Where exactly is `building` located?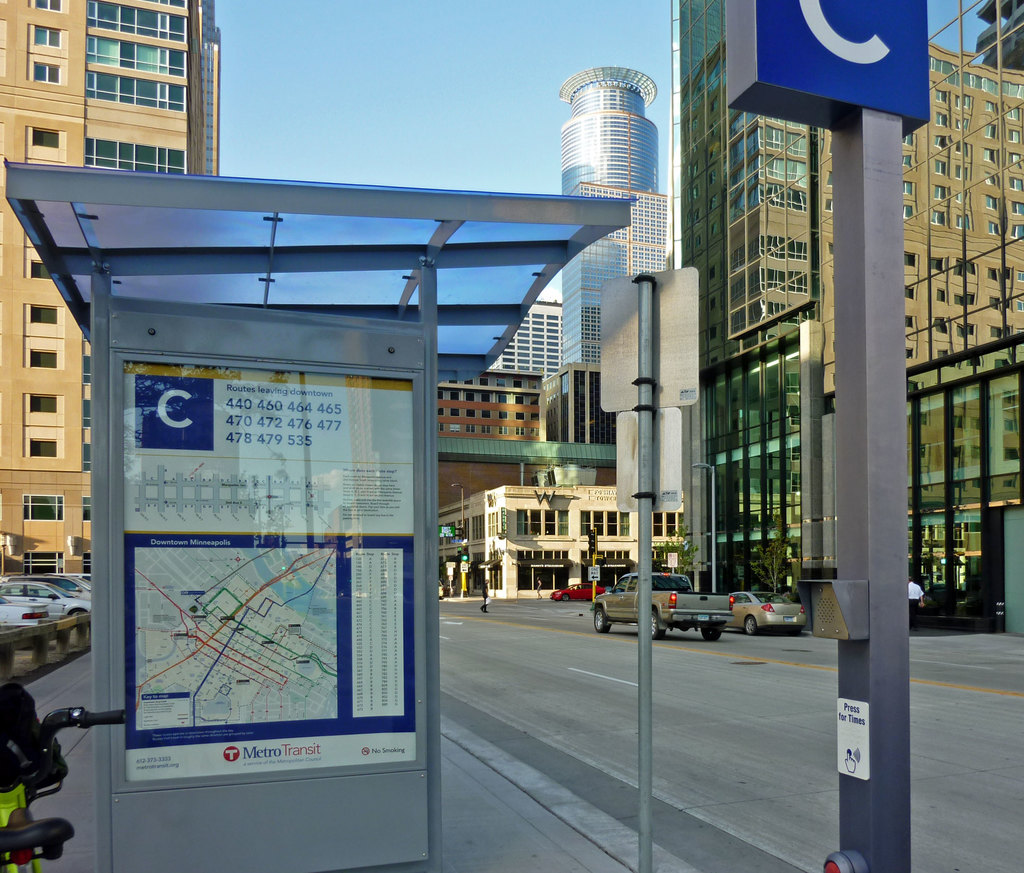
Its bounding box is (671,0,1023,627).
